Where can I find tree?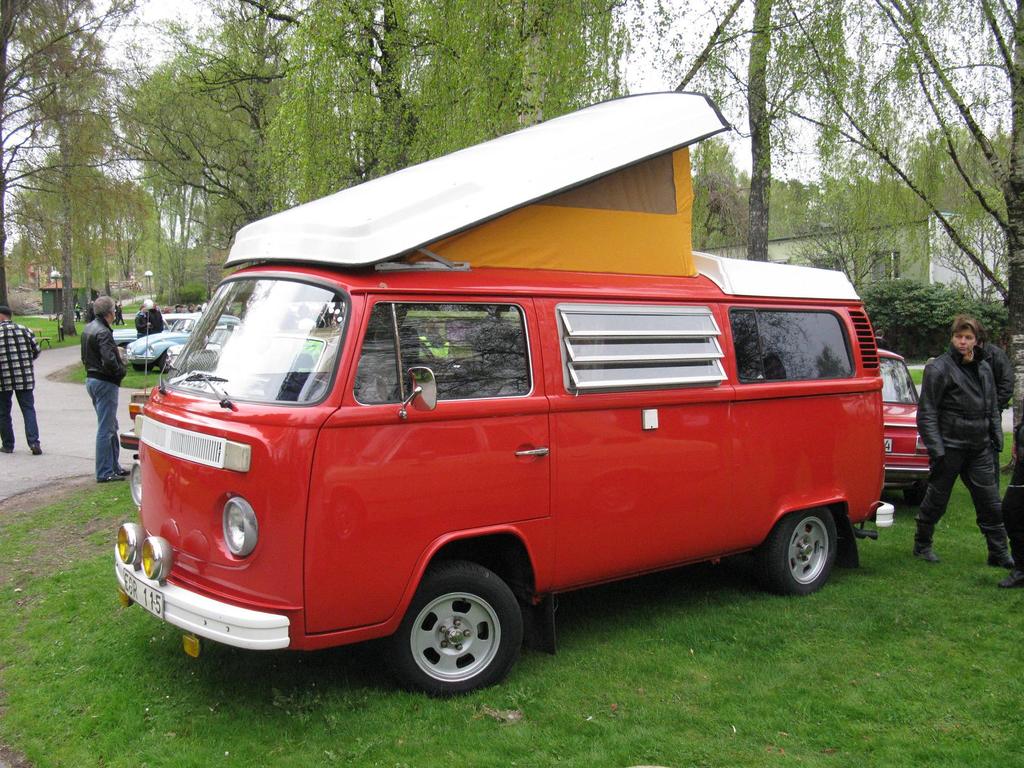
You can find it at (108, 38, 245, 314).
